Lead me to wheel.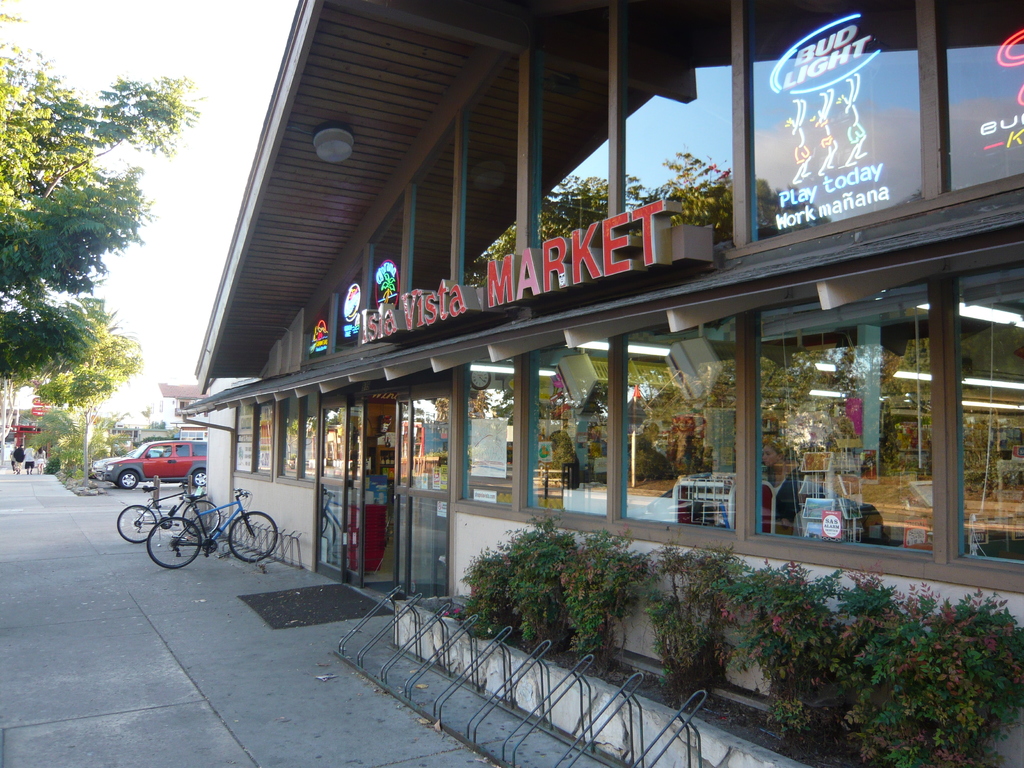
Lead to <bbox>227, 511, 280, 568</bbox>.
